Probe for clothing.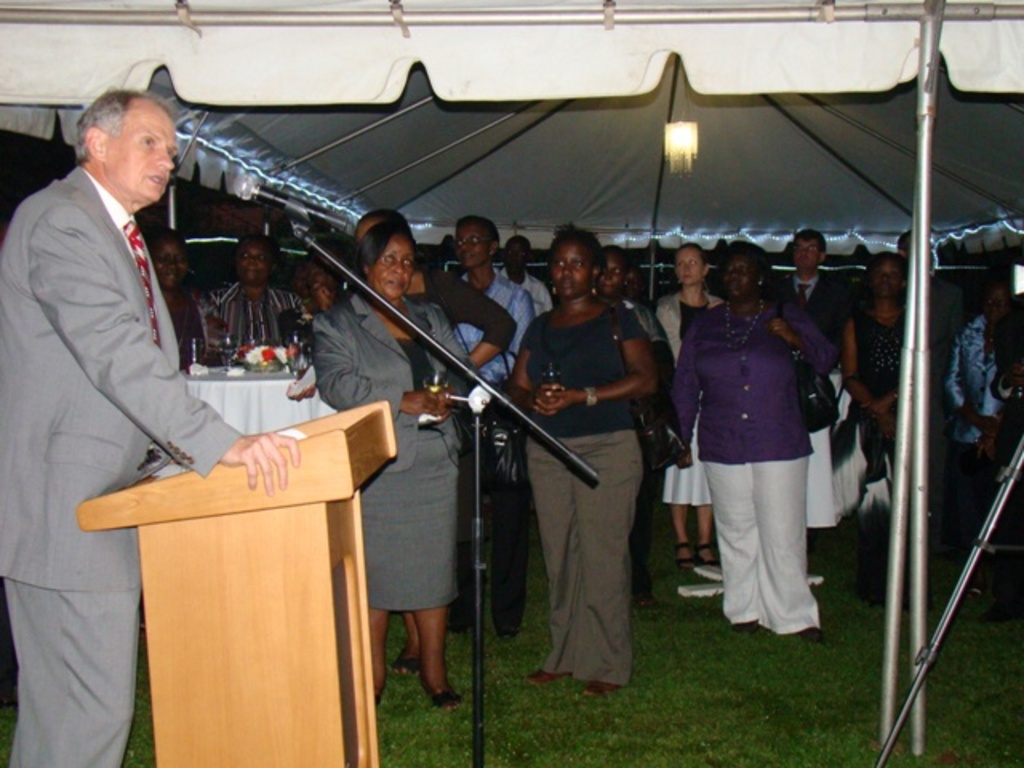
Probe result: bbox(200, 278, 320, 347).
